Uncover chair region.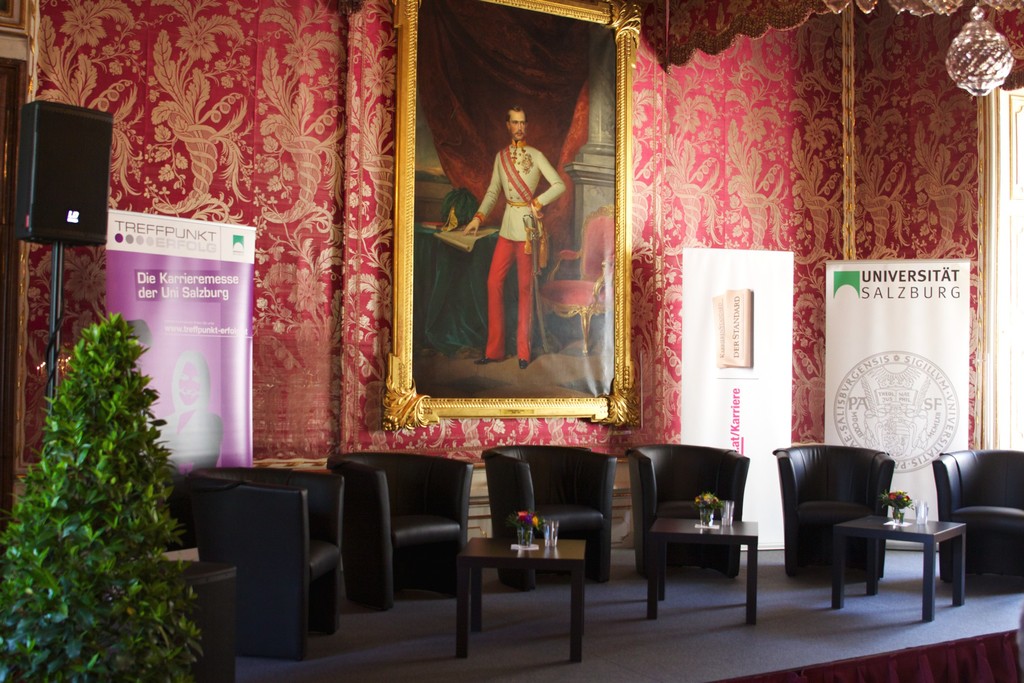
Uncovered: x1=183 y1=462 x2=353 y2=658.
